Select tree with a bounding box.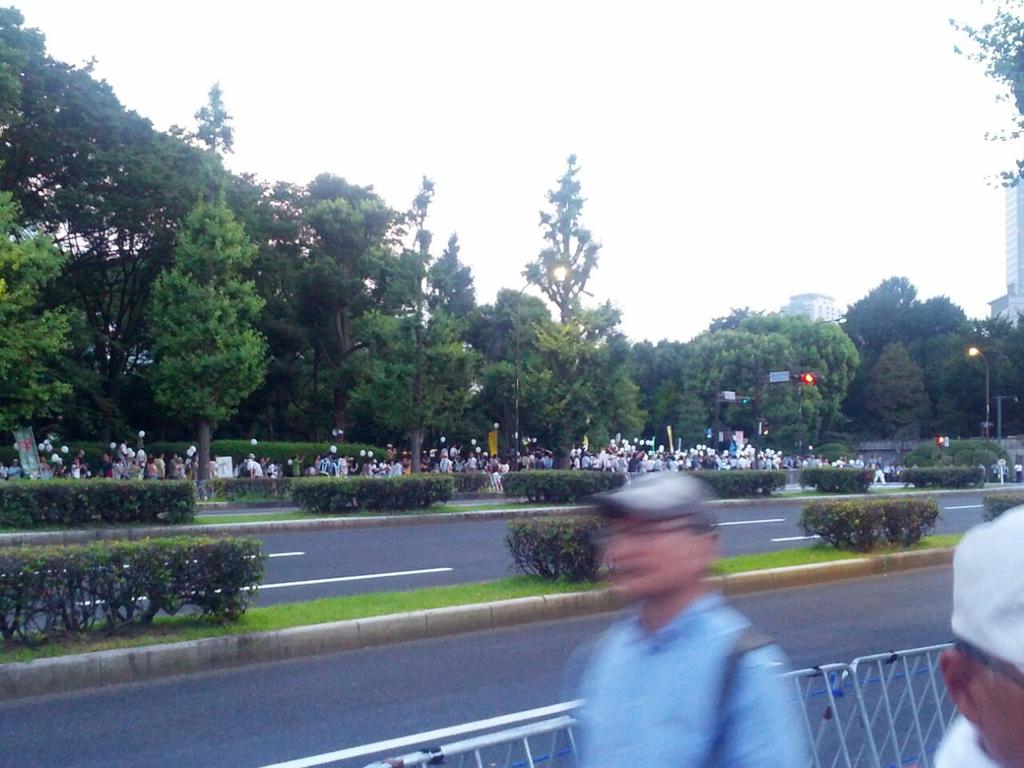
select_region(946, 0, 1023, 188).
